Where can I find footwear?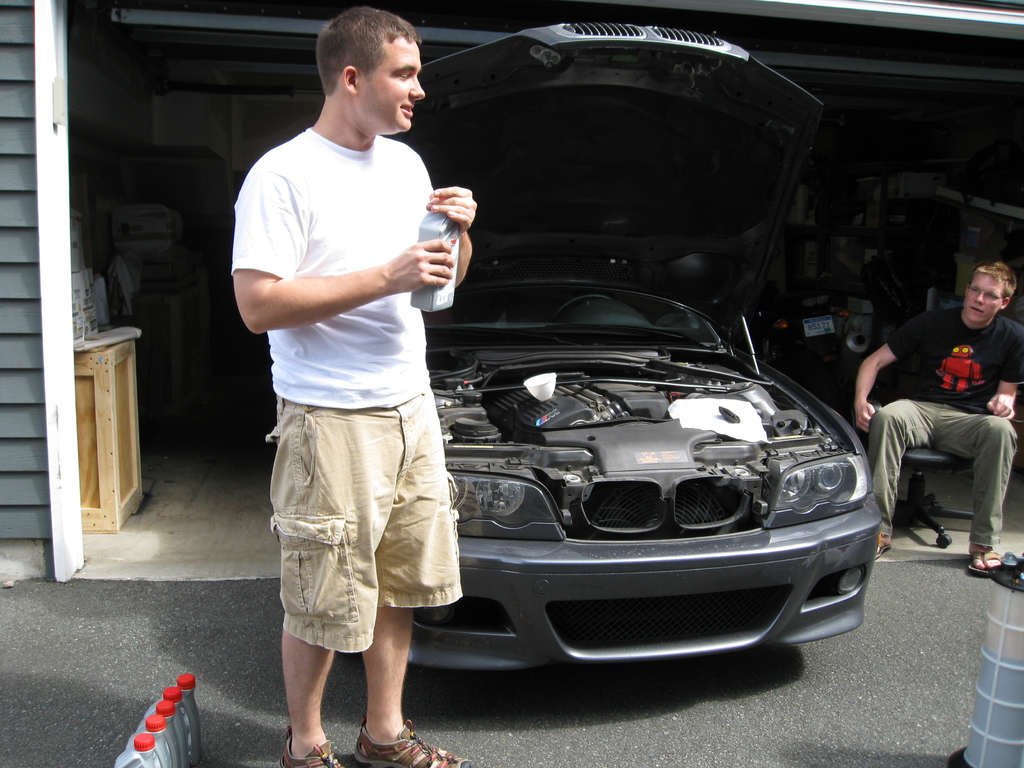
You can find it at pyautogui.locateOnScreen(353, 713, 472, 767).
